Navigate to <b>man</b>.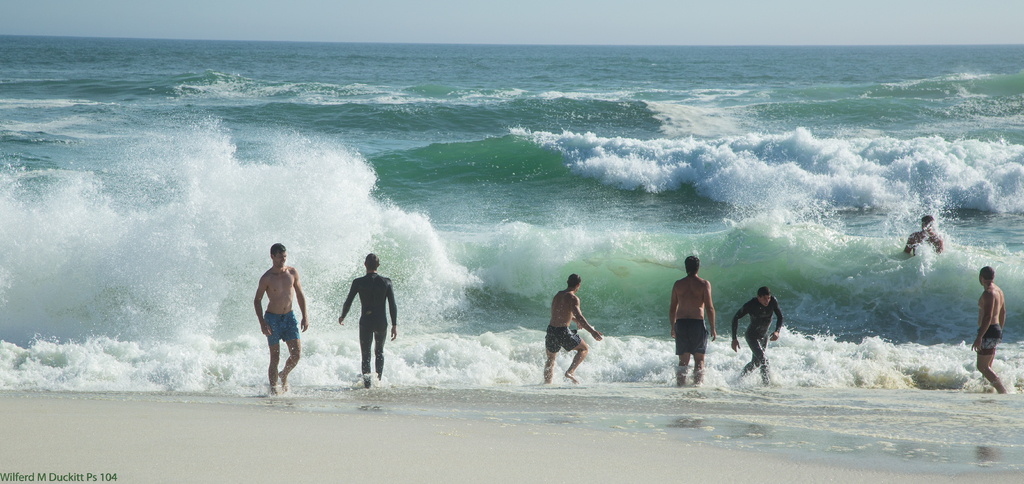
Navigation target: x1=665 y1=255 x2=717 y2=391.
